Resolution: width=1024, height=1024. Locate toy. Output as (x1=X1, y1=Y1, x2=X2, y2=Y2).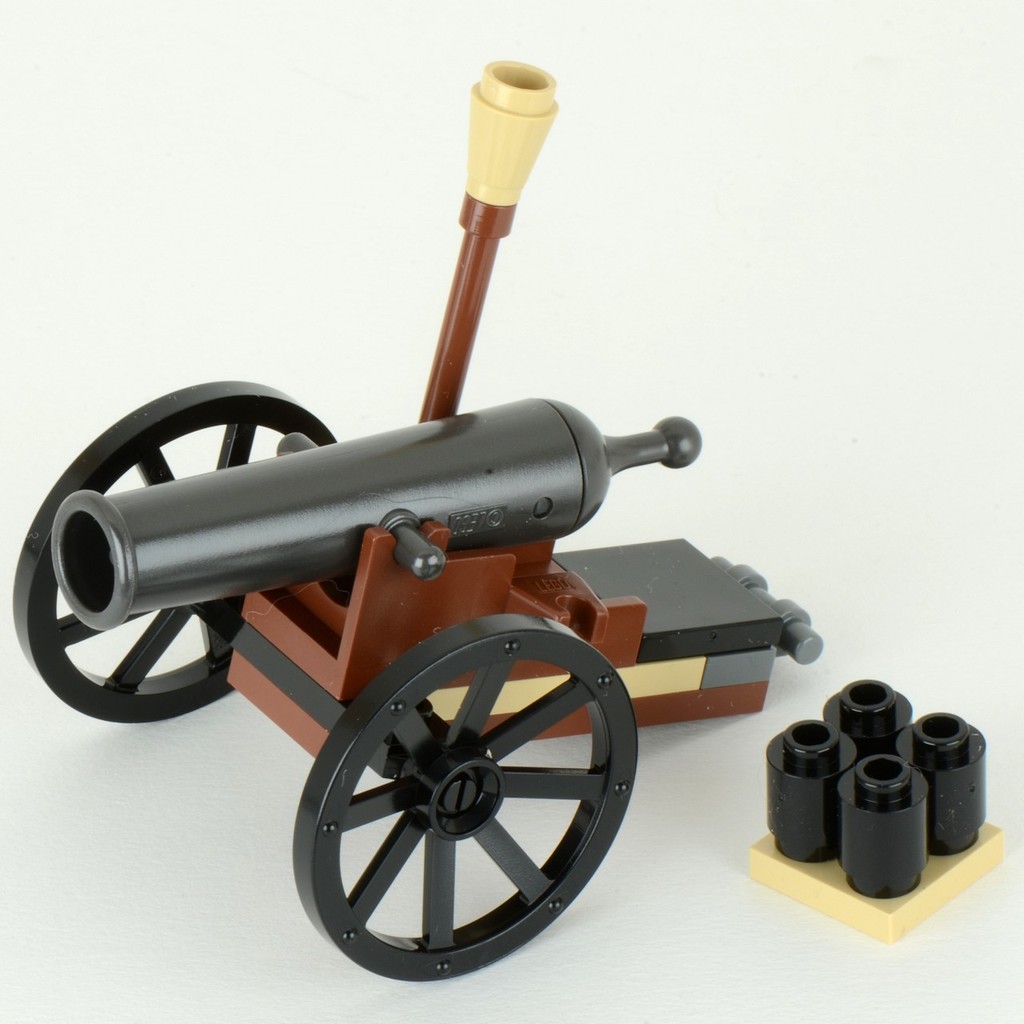
(x1=835, y1=741, x2=930, y2=906).
